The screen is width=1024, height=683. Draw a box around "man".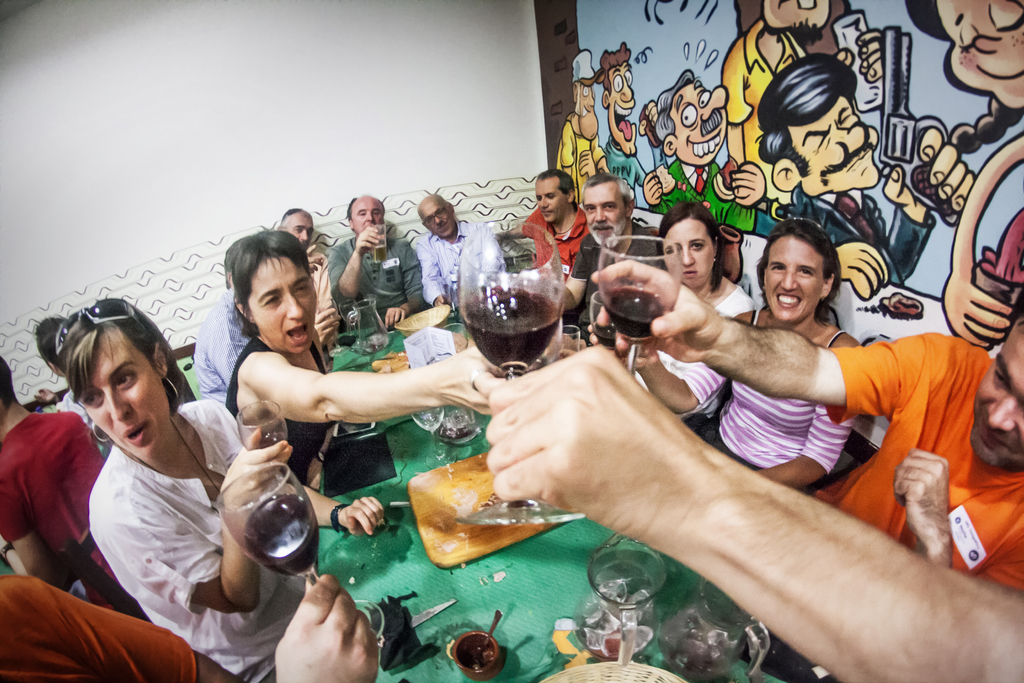
left=513, top=164, right=591, bottom=284.
